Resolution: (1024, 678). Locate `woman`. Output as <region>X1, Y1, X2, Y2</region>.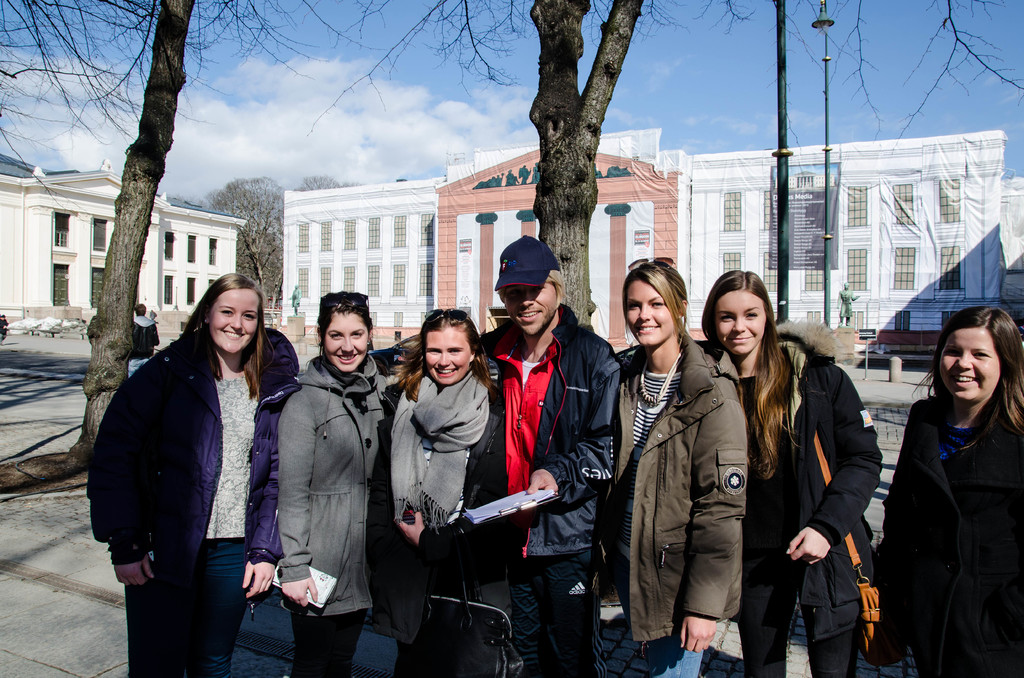
<region>697, 267, 886, 677</region>.
